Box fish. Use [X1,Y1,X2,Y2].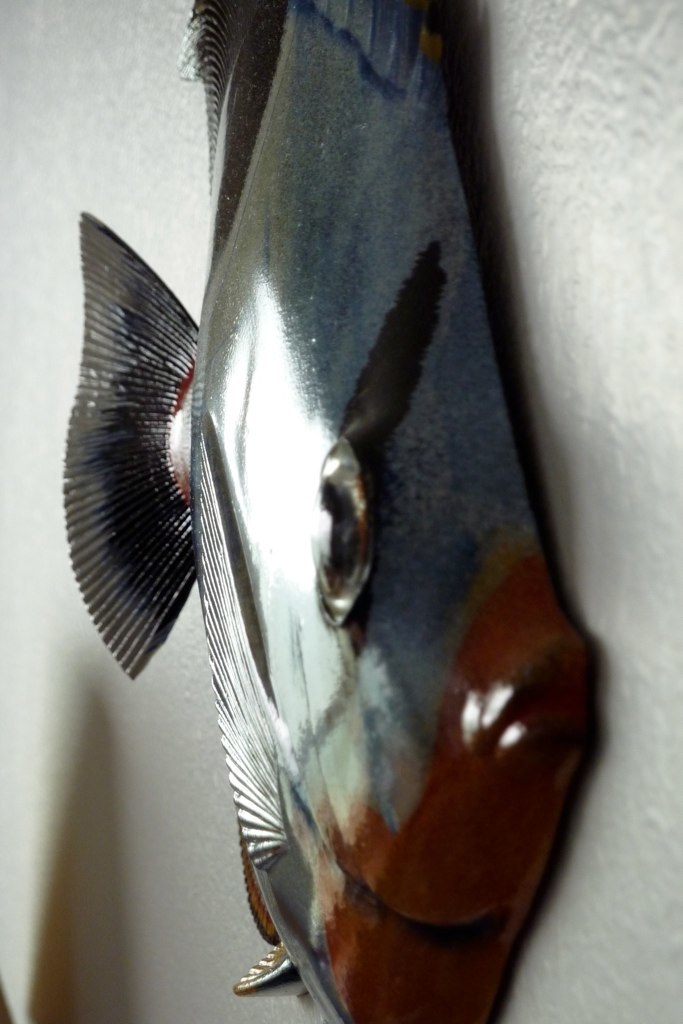
[56,38,552,1001].
